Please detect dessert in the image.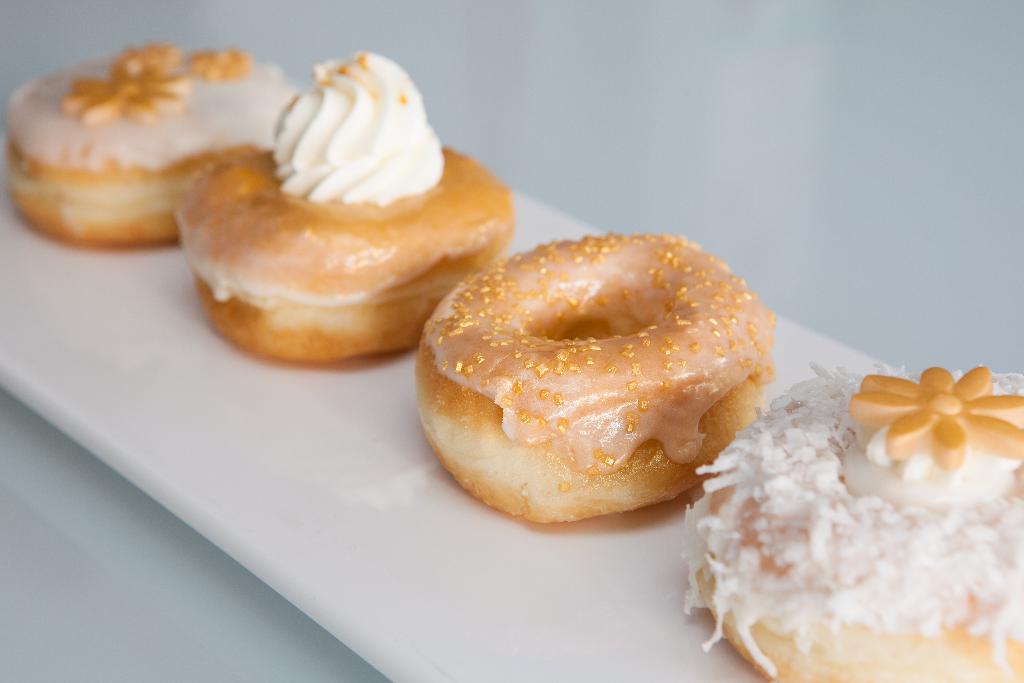
locate(13, 45, 294, 251).
